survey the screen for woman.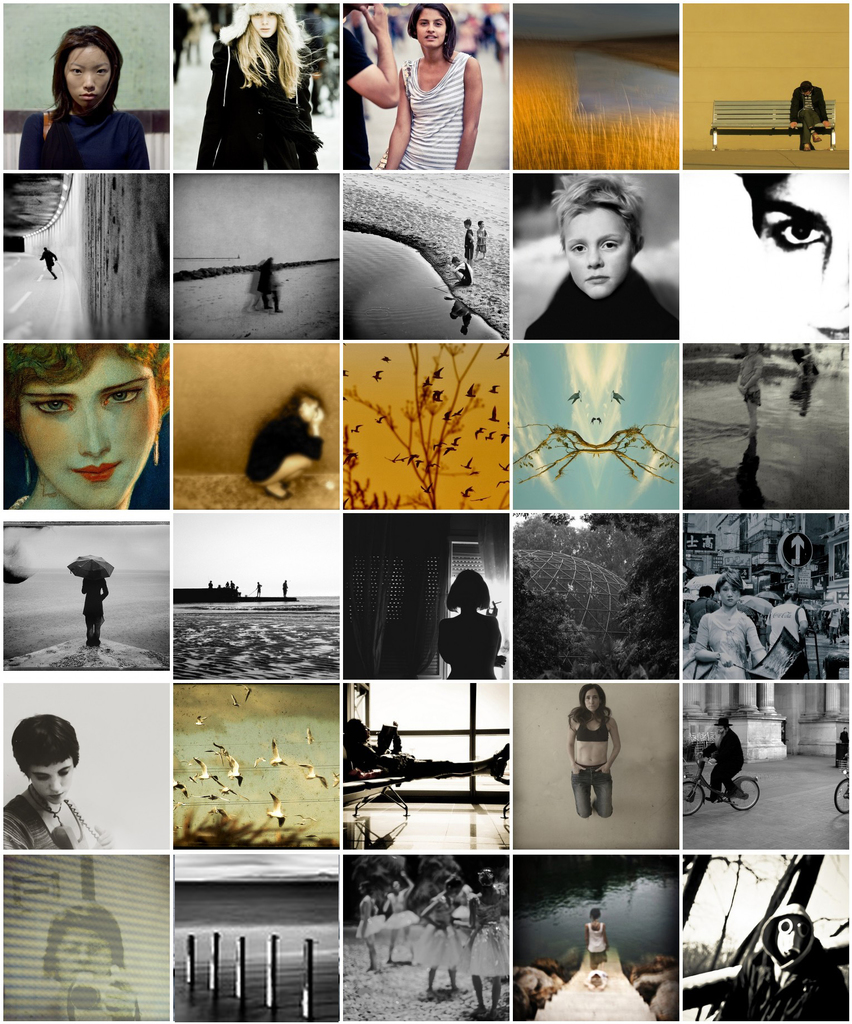
Survey found: pyautogui.locateOnScreen(432, 571, 506, 681).
